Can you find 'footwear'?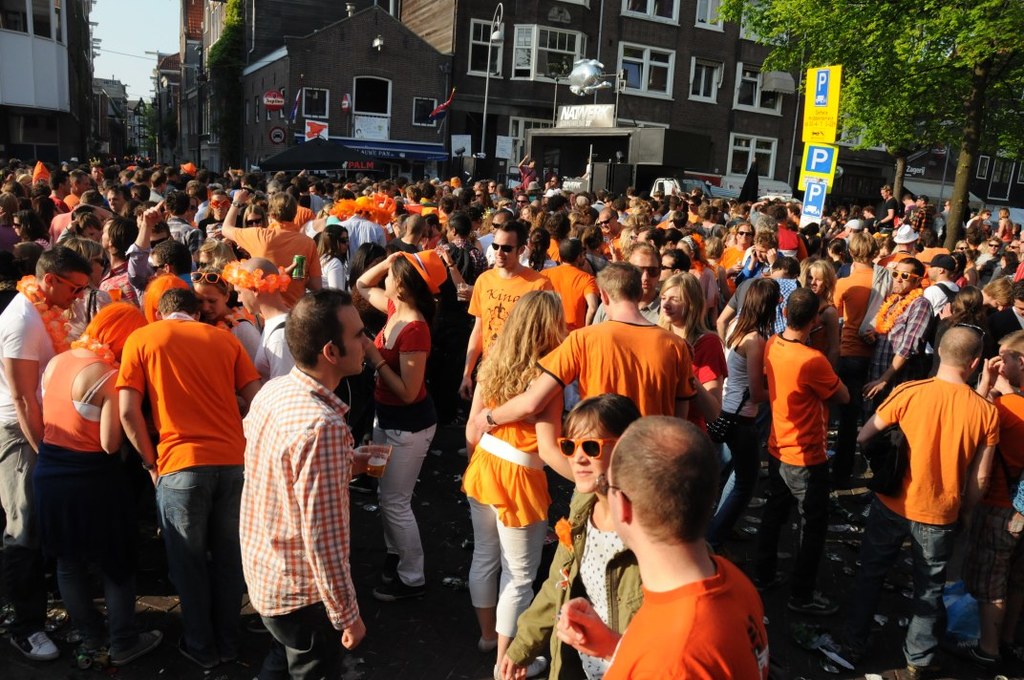
Yes, bounding box: Rect(9, 631, 60, 657).
